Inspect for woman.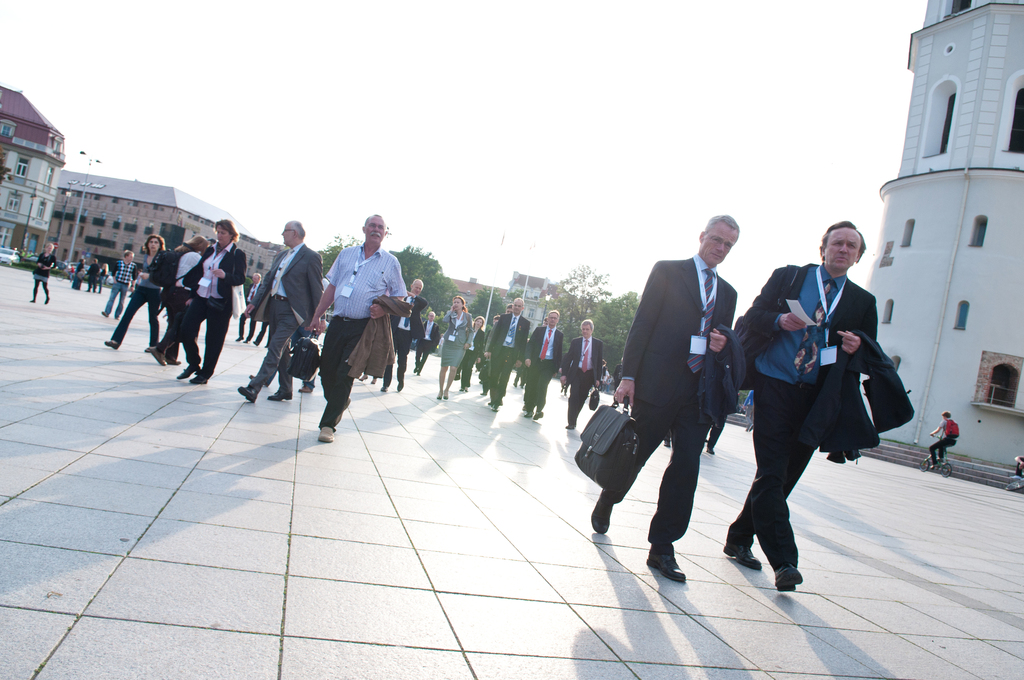
Inspection: select_region(148, 232, 204, 357).
